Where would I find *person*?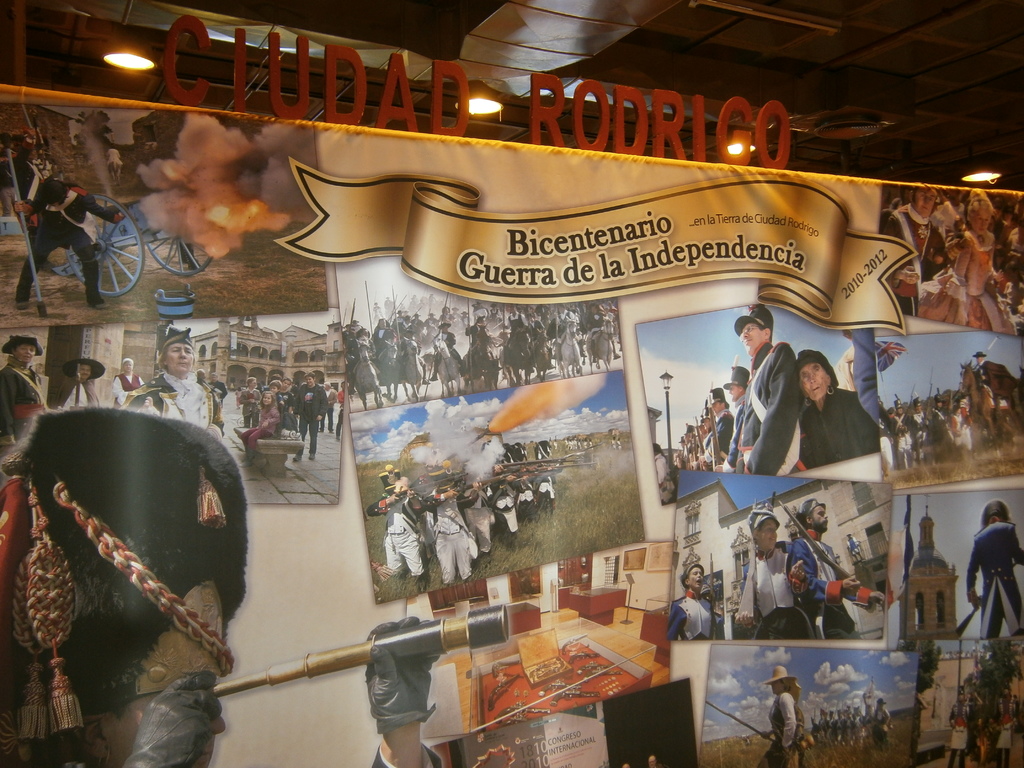
At [left=669, top=563, right=721, bottom=647].
